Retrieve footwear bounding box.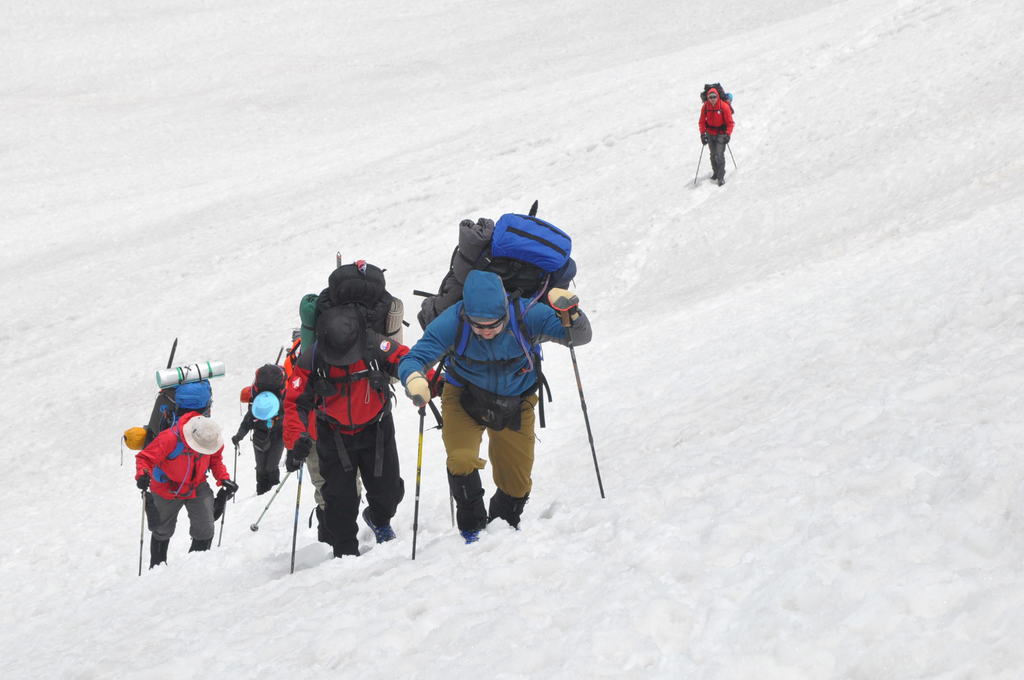
Bounding box: locate(362, 507, 395, 545).
